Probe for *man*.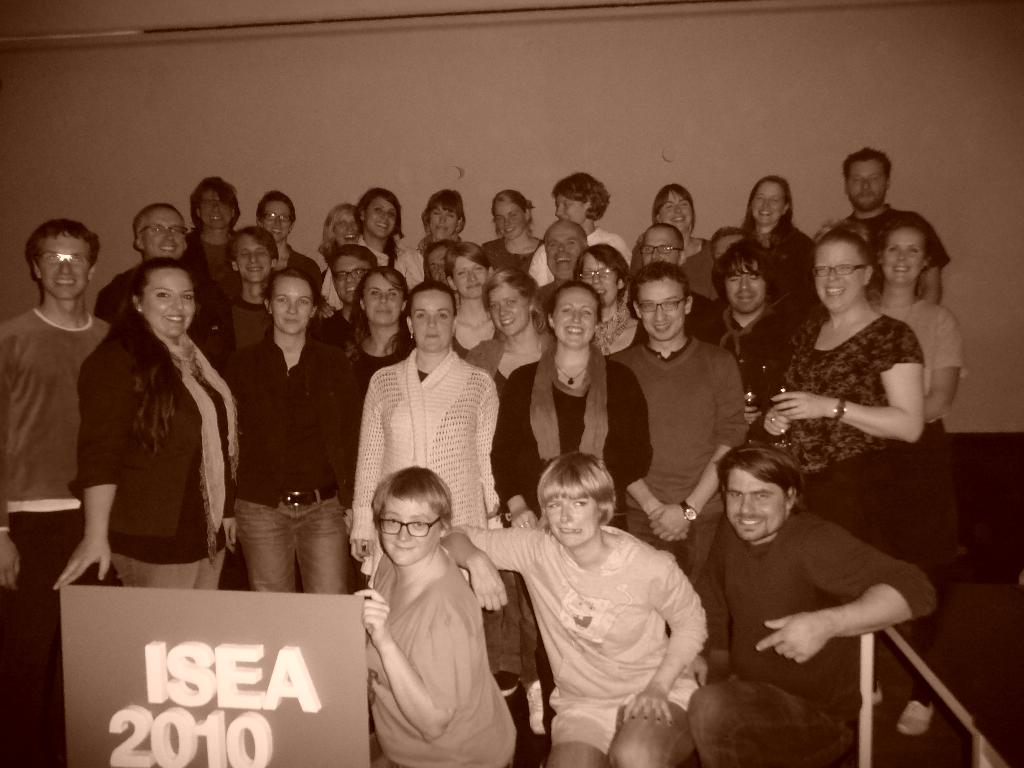
Probe result: region(816, 141, 950, 308).
